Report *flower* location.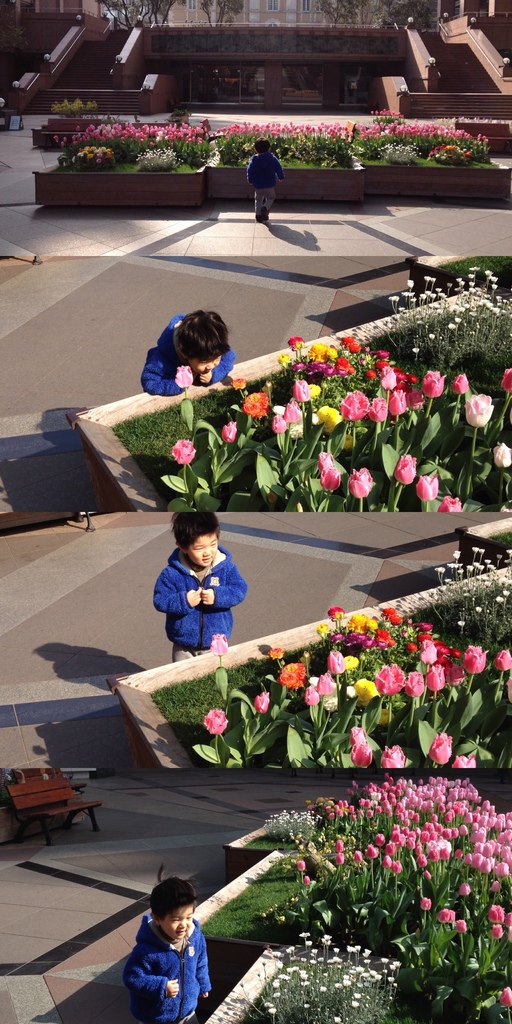
Report: l=318, t=465, r=348, b=493.
